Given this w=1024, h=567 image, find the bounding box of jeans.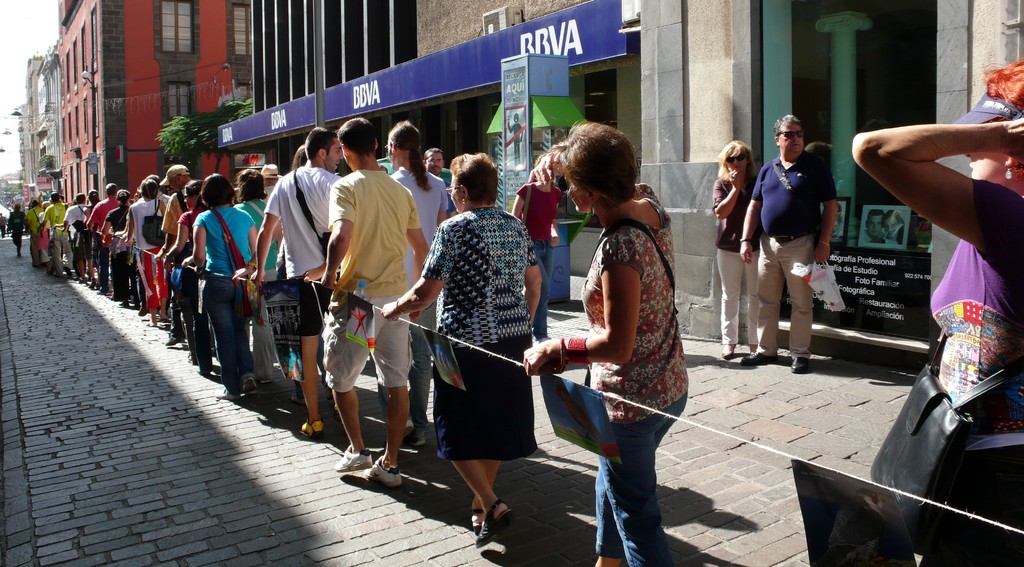
(left=114, top=251, right=125, bottom=294).
